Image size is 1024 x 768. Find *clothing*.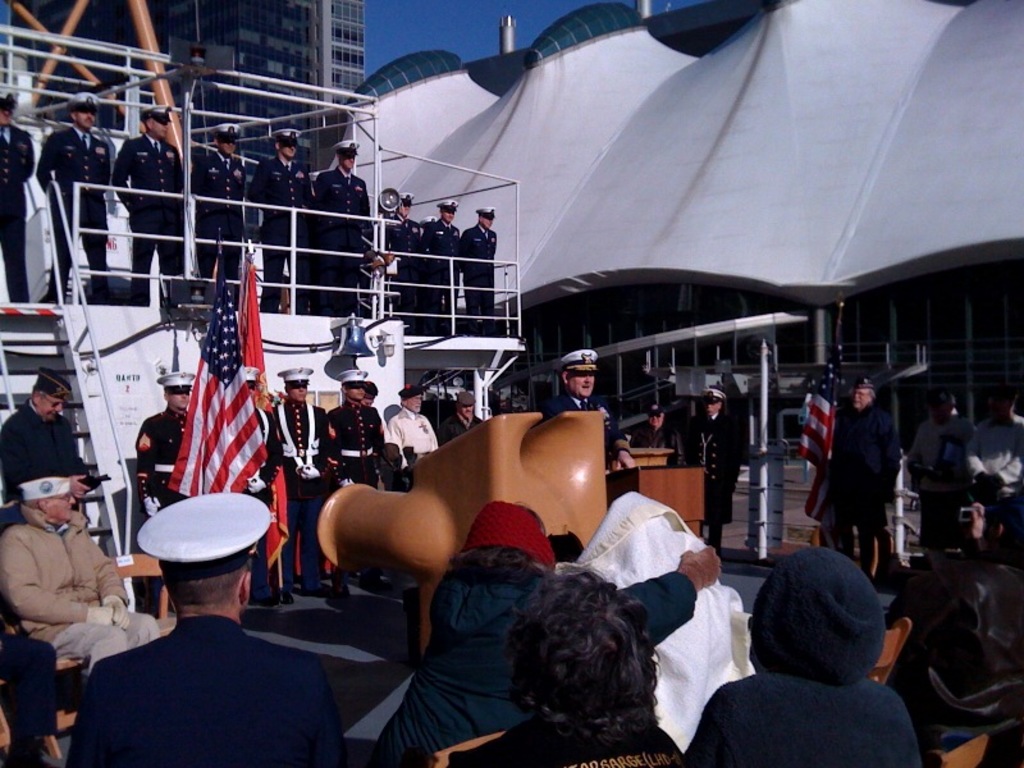
region(1, 397, 96, 515).
